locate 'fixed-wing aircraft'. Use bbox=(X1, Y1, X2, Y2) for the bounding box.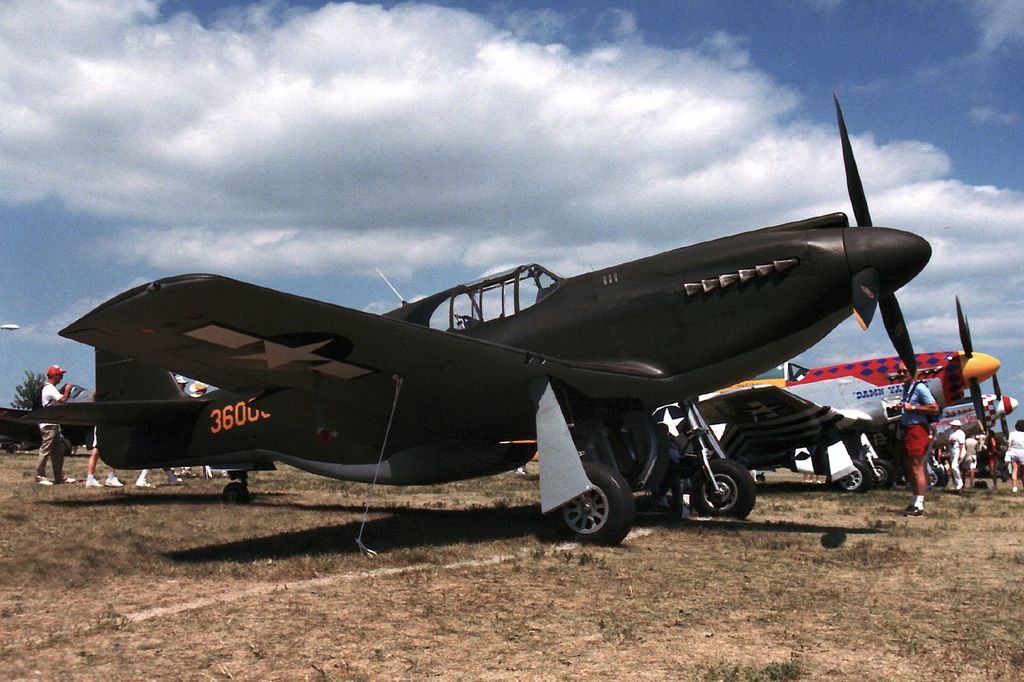
bbox=(929, 374, 1023, 450).
